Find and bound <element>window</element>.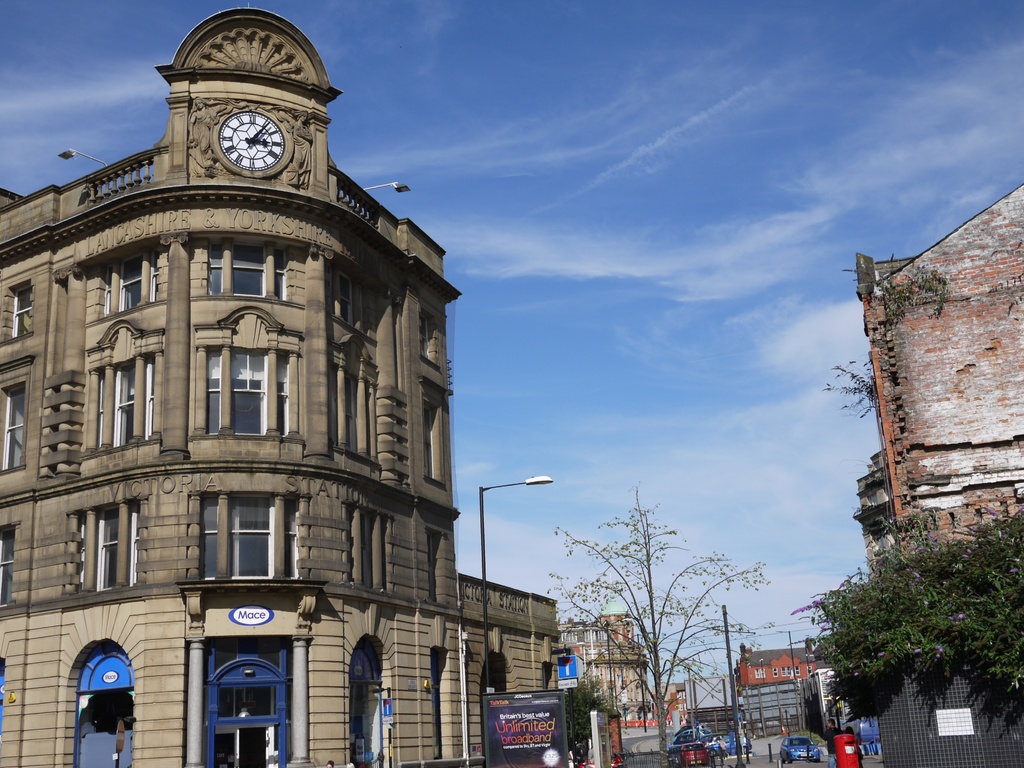
Bound: x1=199, y1=340, x2=293, y2=438.
